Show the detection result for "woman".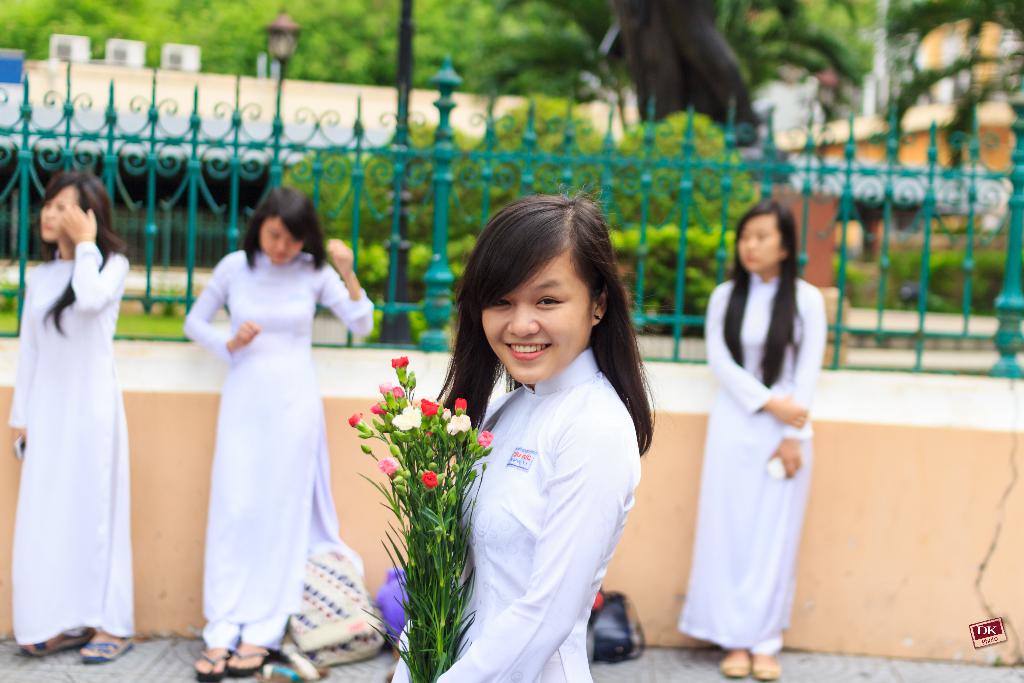
crop(396, 188, 644, 682).
